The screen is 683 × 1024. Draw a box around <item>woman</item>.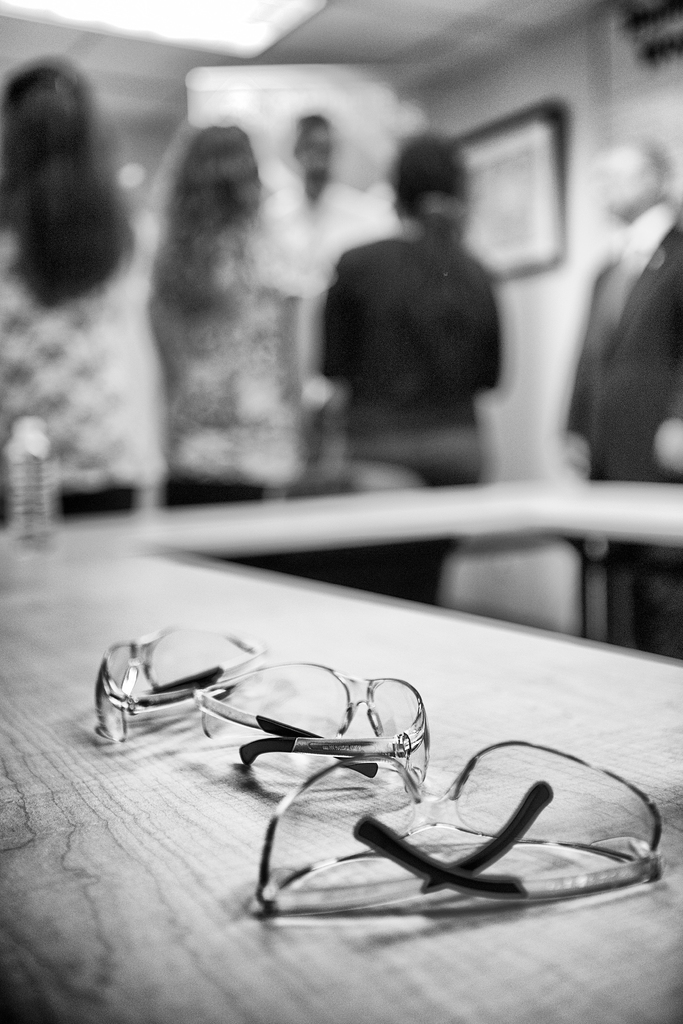
[0, 53, 164, 515].
